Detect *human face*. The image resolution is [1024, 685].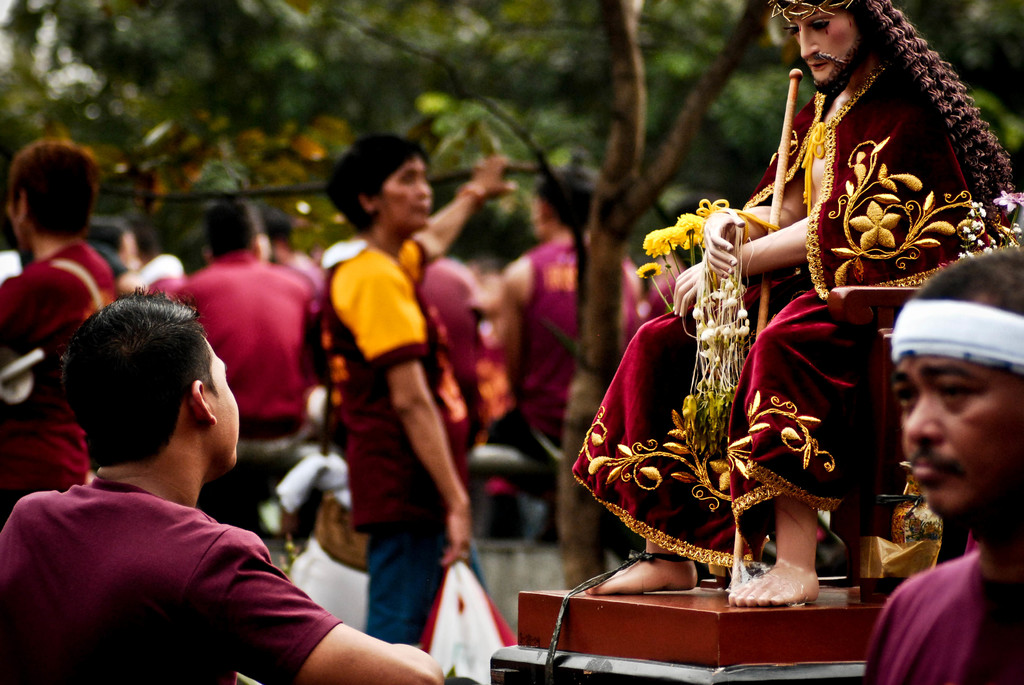
select_region(374, 162, 430, 233).
